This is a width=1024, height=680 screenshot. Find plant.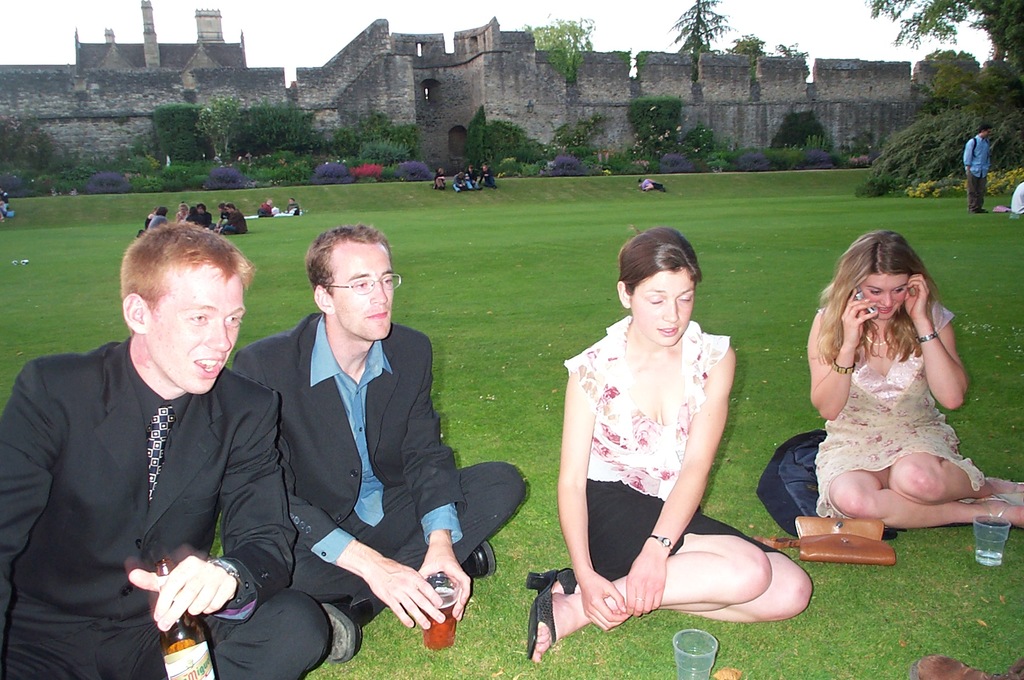
Bounding box: detection(353, 133, 435, 162).
